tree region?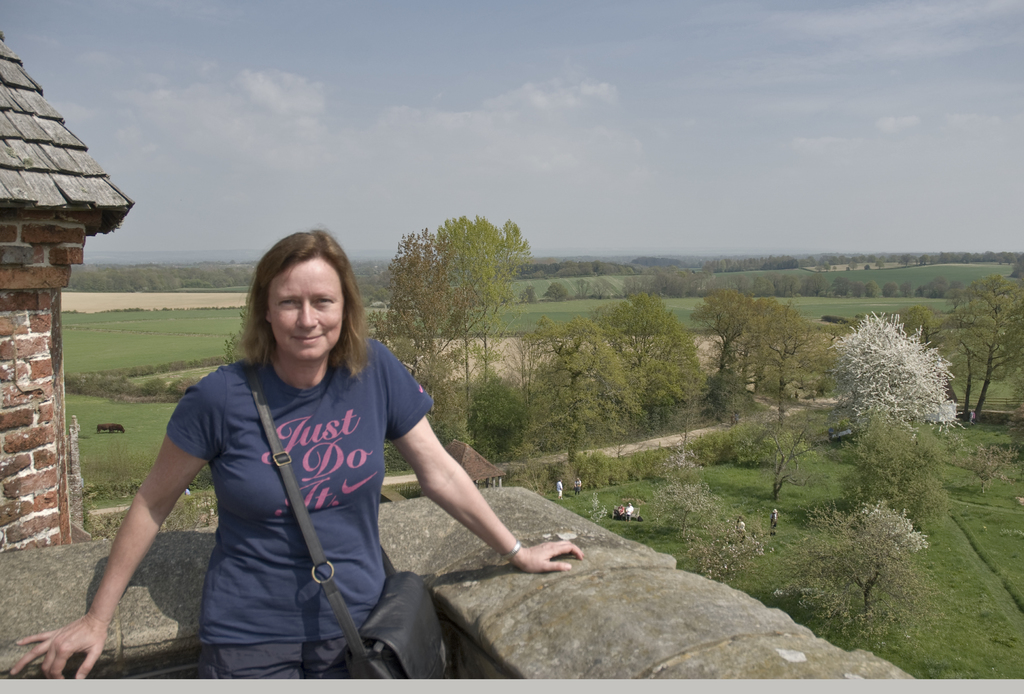
region(691, 287, 755, 376)
